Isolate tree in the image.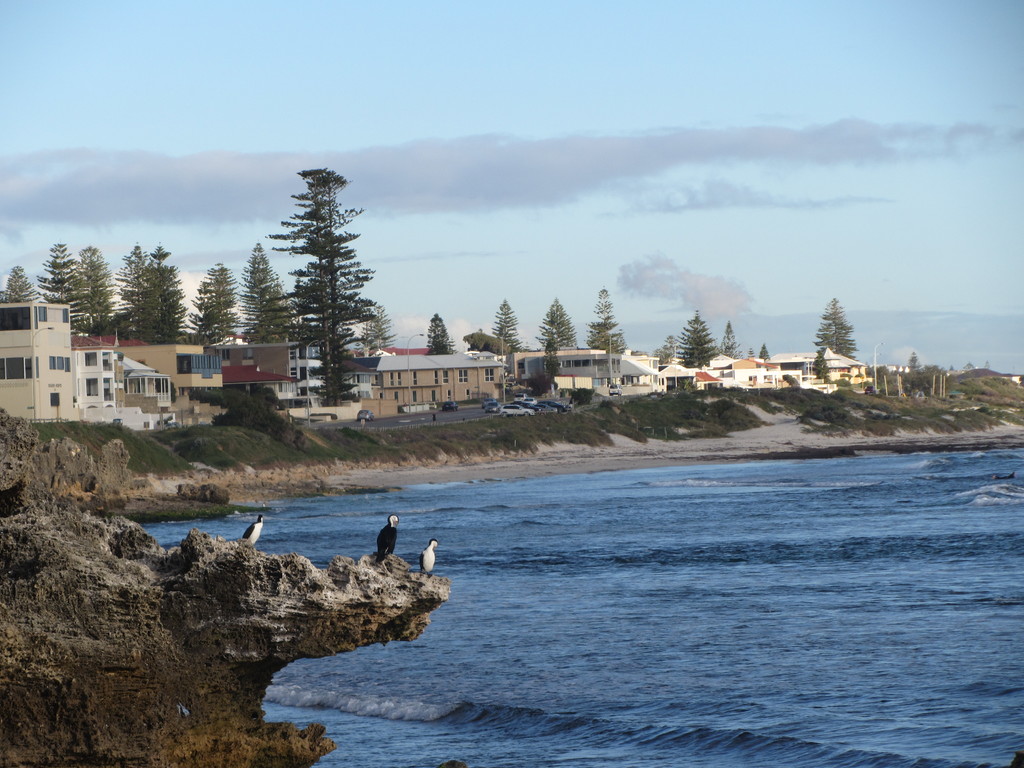
Isolated region: {"left": 583, "top": 284, "right": 627, "bottom": 346}.
